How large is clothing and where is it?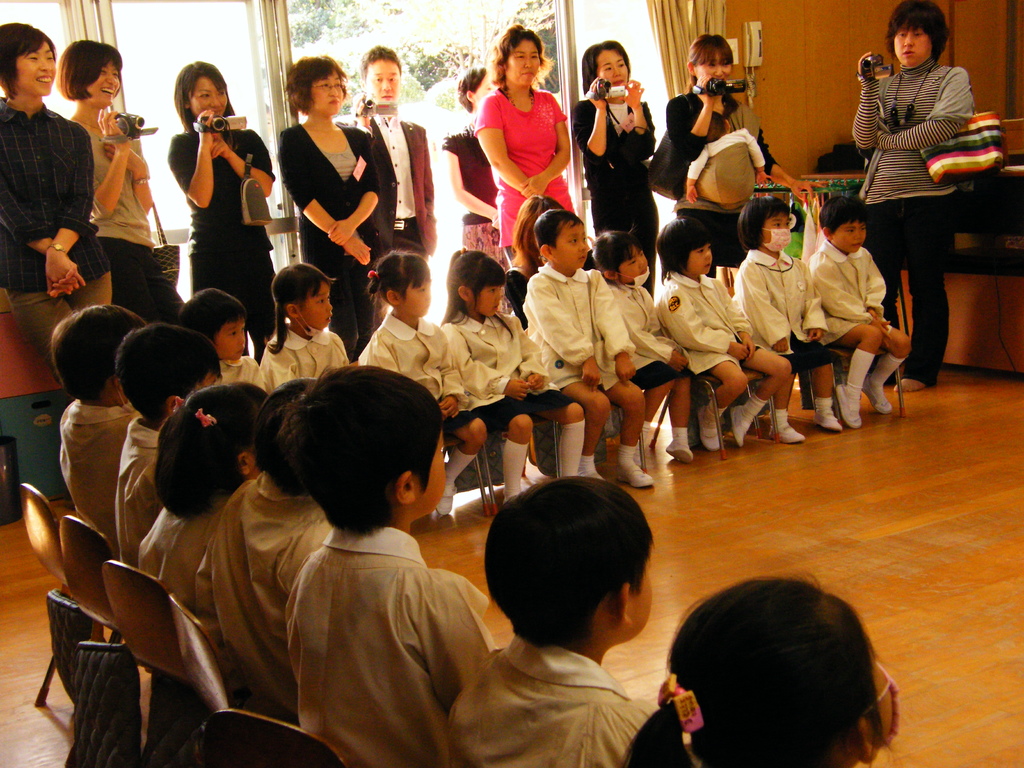
Bounding box: (475, 78, 594, 257).
